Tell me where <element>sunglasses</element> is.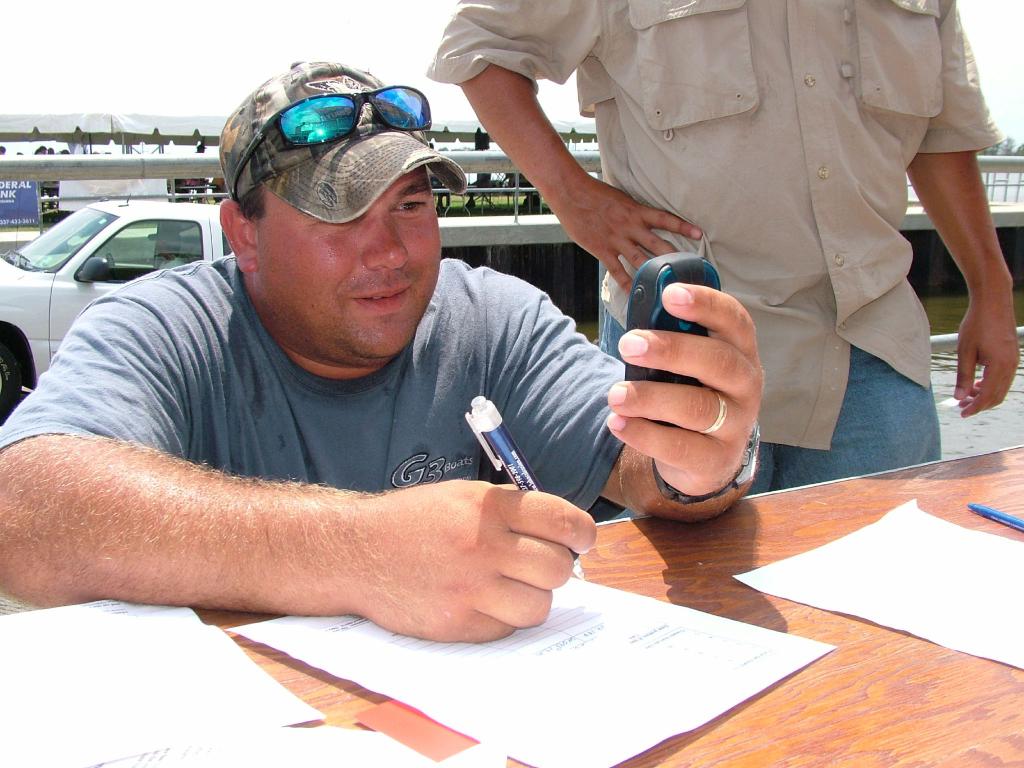
<element>sunglasses</element> is at bbox=(230, 83, 431, 200).
